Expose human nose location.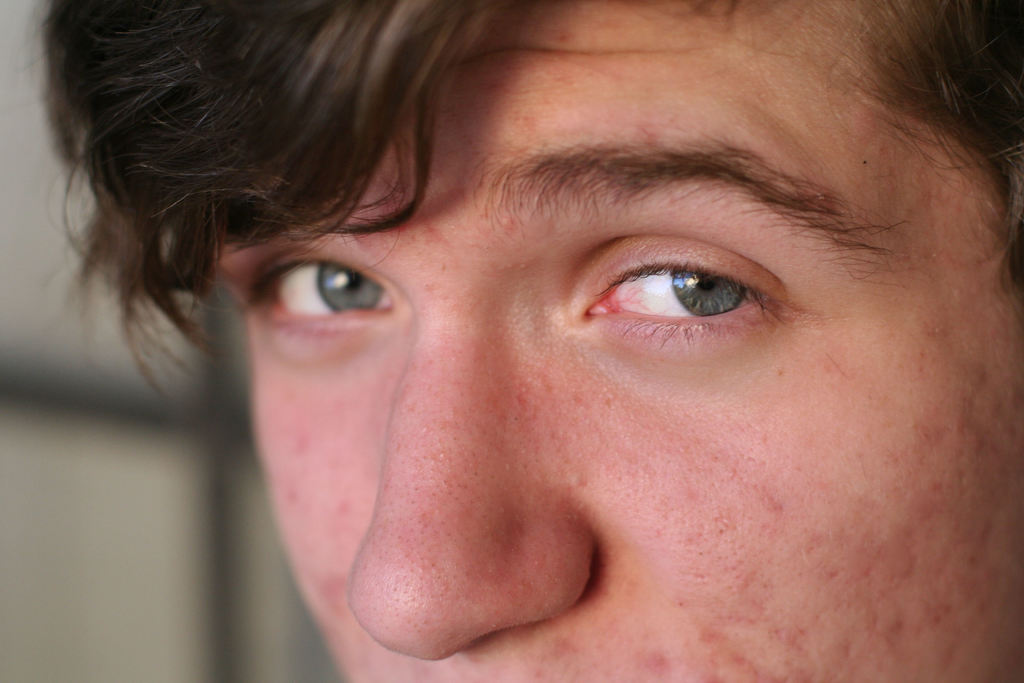
Exposed at BBox(341, 293, 598, 662).
